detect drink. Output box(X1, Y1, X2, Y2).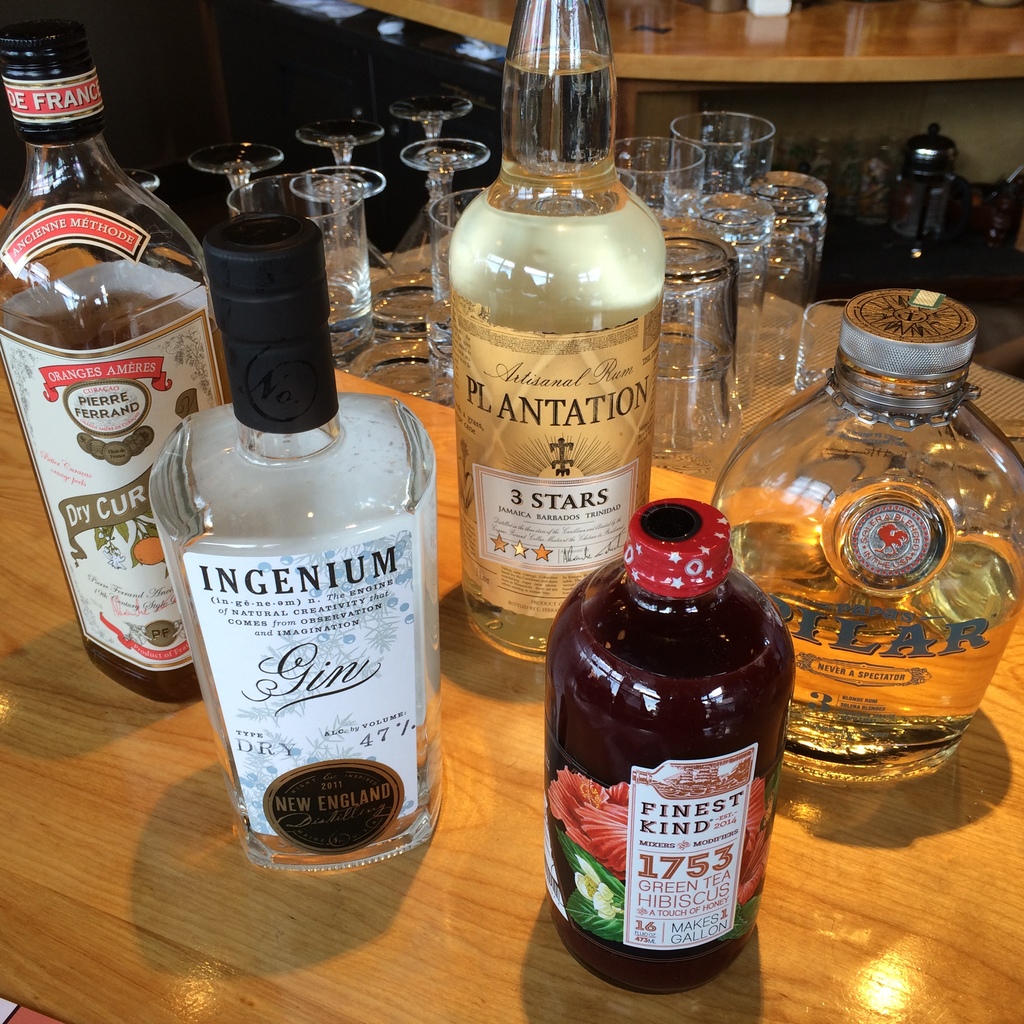
box(448, 0, 665, 662).
